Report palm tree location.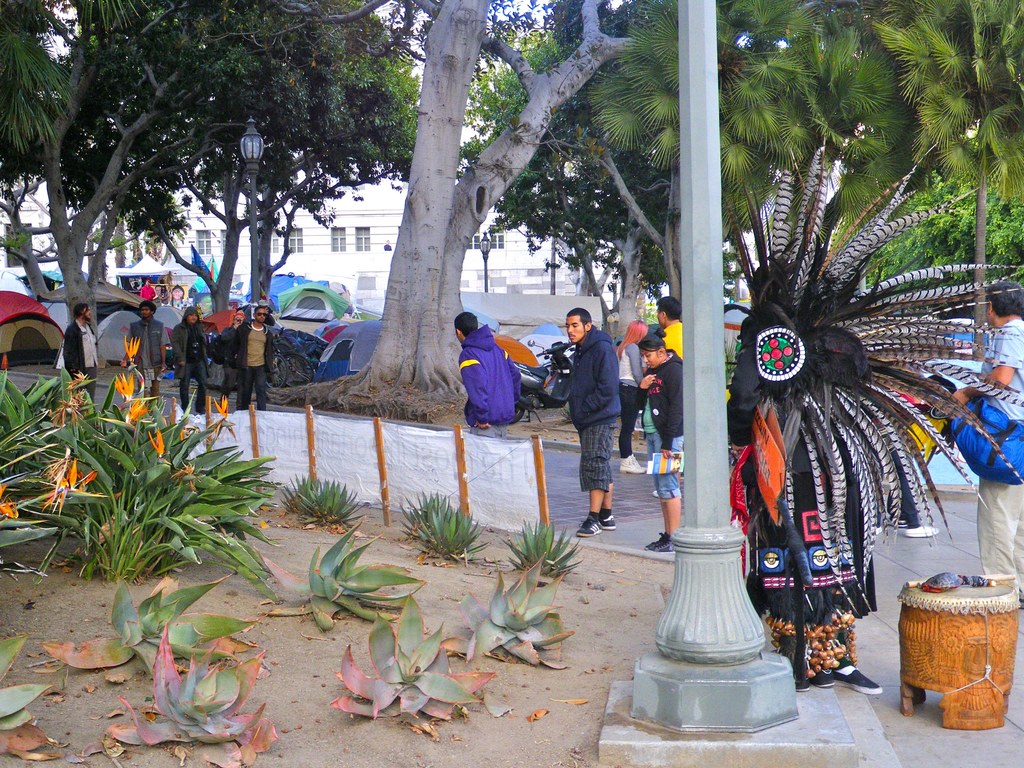
Report: [730, 0, 876, 306].
